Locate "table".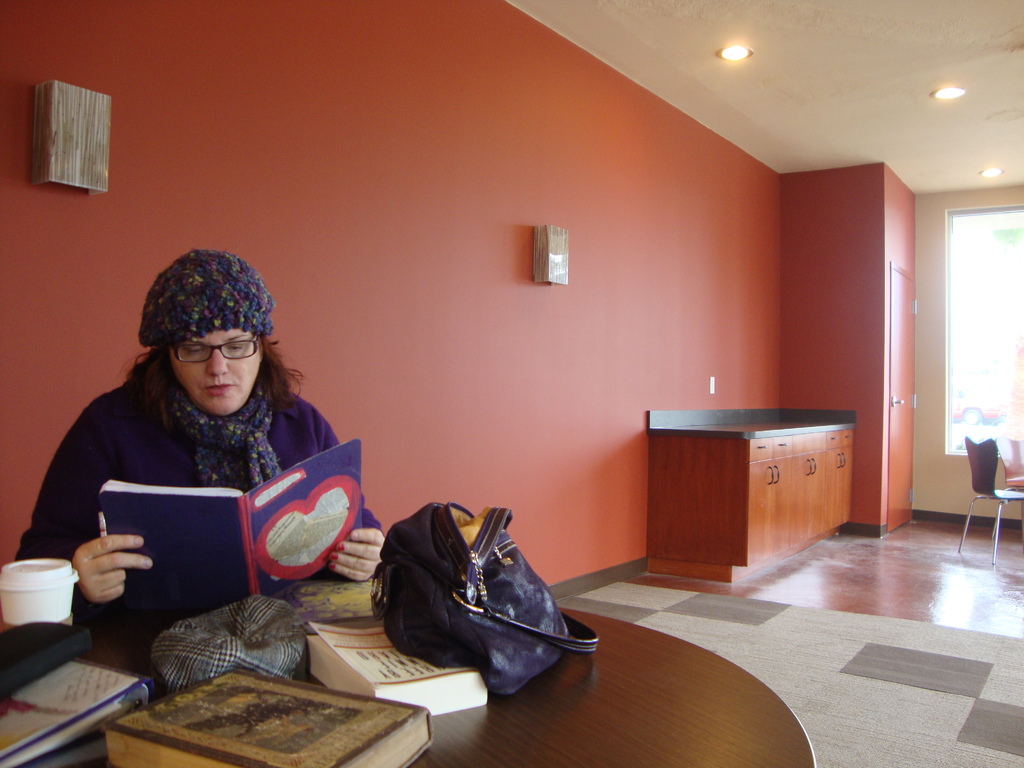
Bounding box: l=5, t=608, r=812, b=767.
